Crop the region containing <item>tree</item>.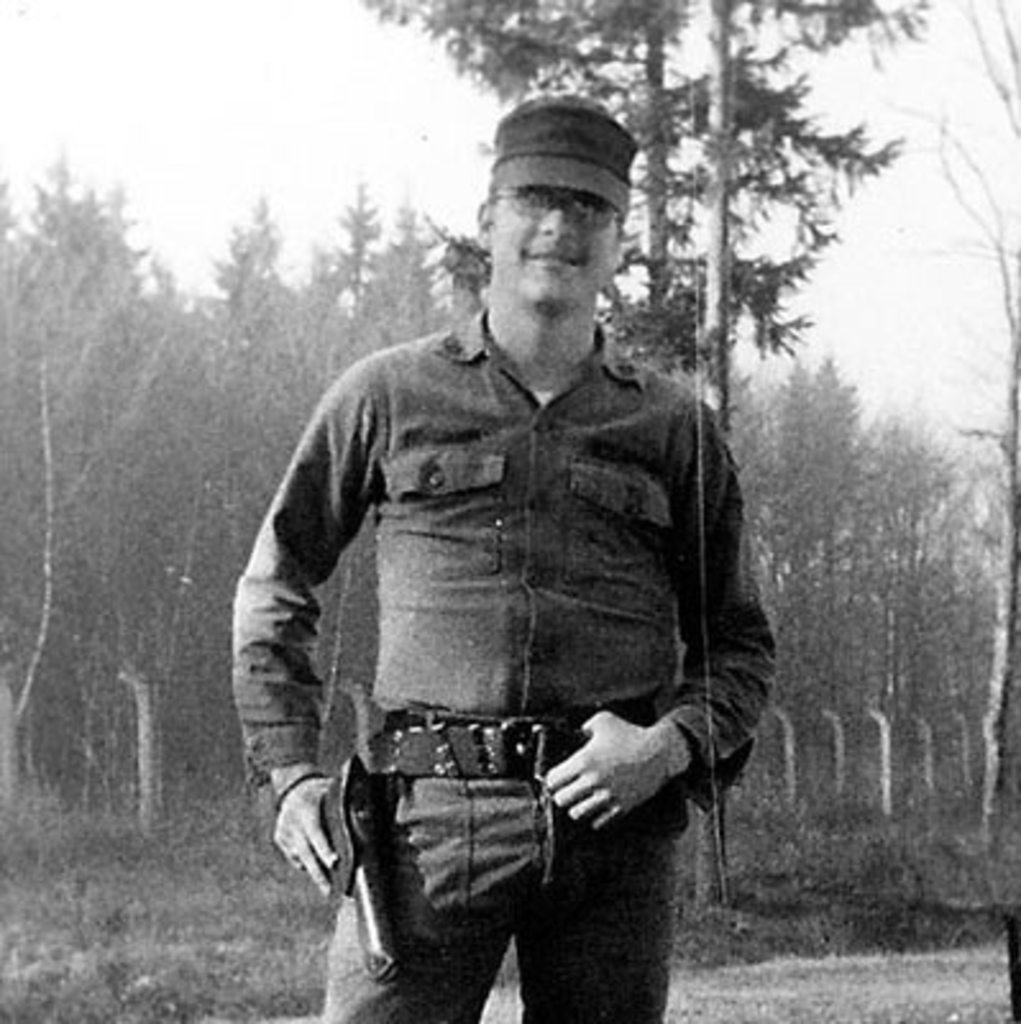
Crop region: (353,0,954,696).
